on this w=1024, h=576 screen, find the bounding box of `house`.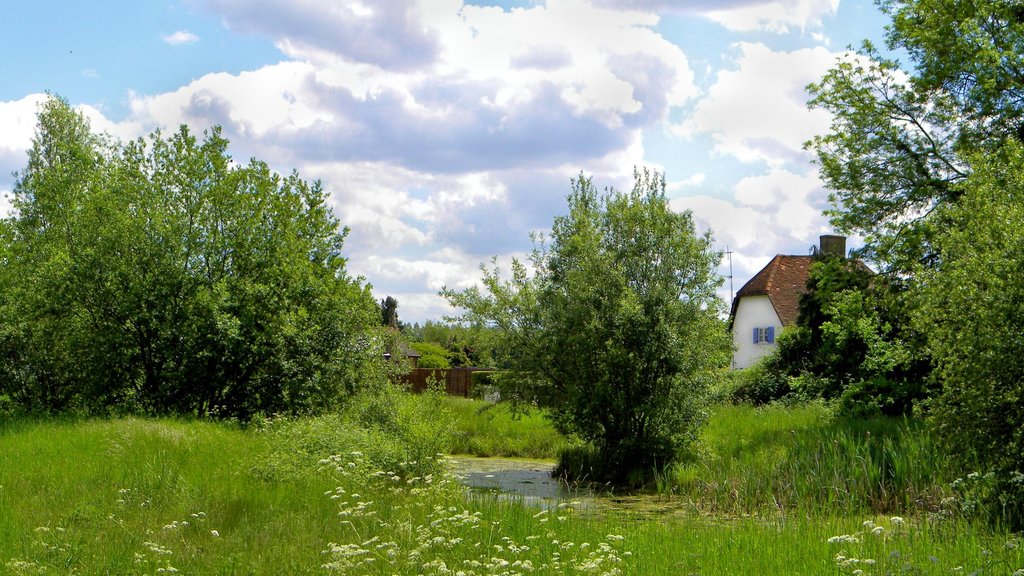
Bounding box: <bbox>717, 235, 889, 392</bbox>.
